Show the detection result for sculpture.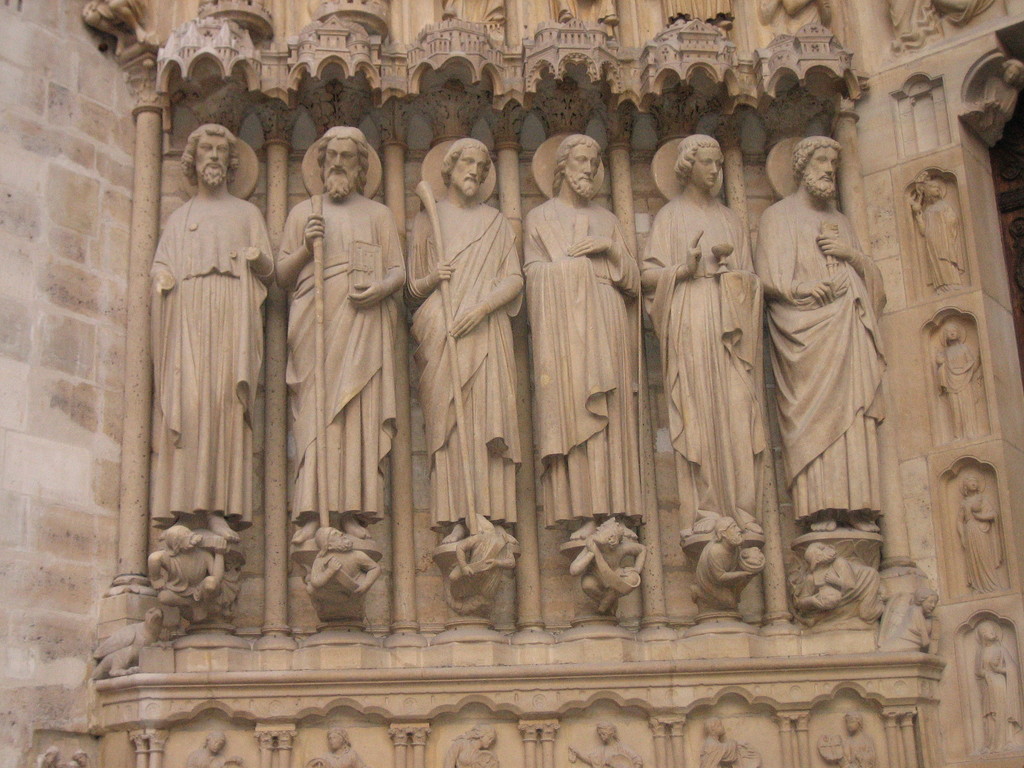
752 136 888 628.
